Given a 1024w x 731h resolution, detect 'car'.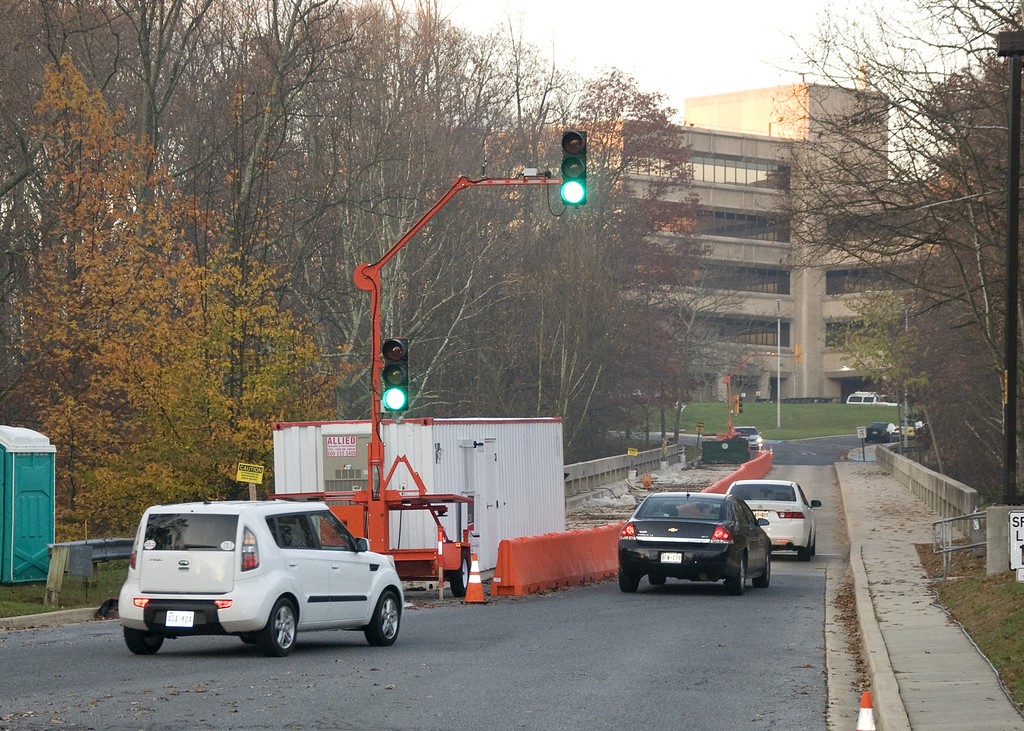
[713, 478, 822, 562].
